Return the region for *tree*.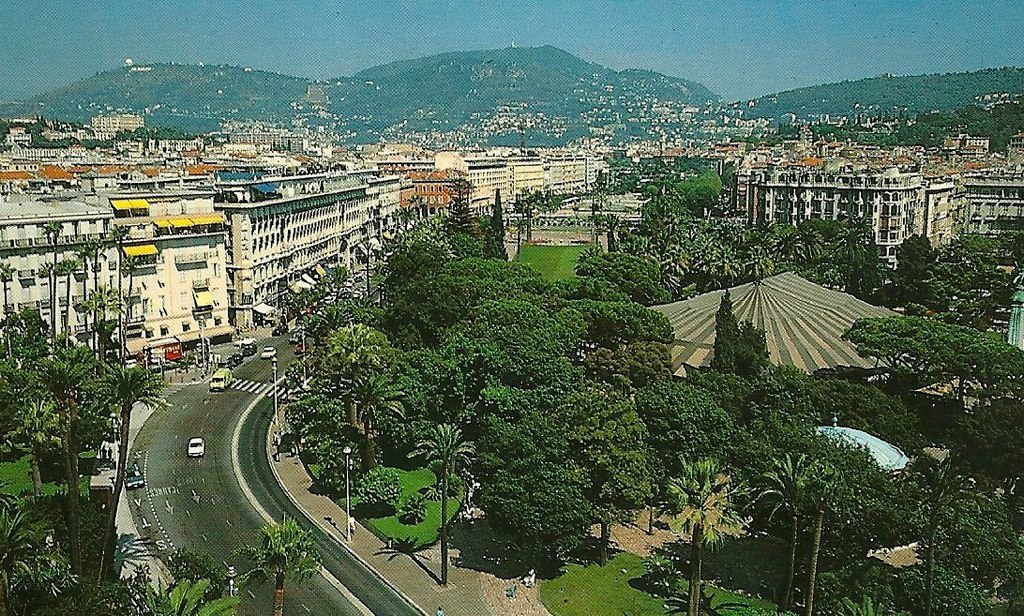
BBox(30, 552, 85, 615).
